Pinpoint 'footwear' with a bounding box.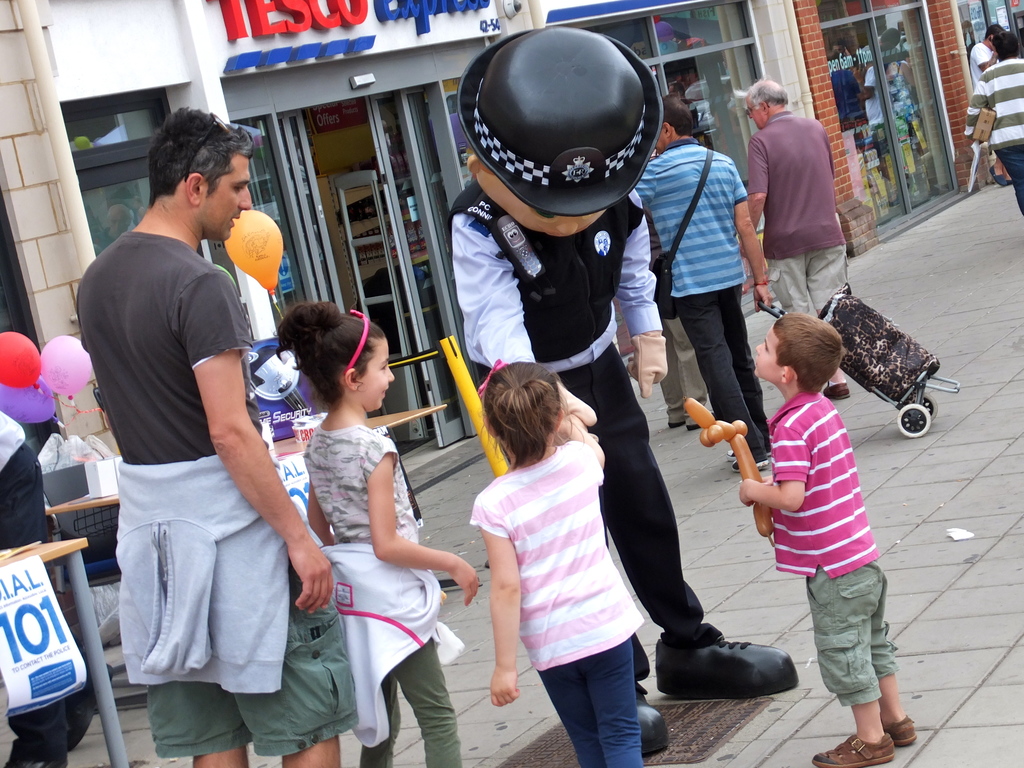
(x1=637, y1=692, x2=672, y2=751).
